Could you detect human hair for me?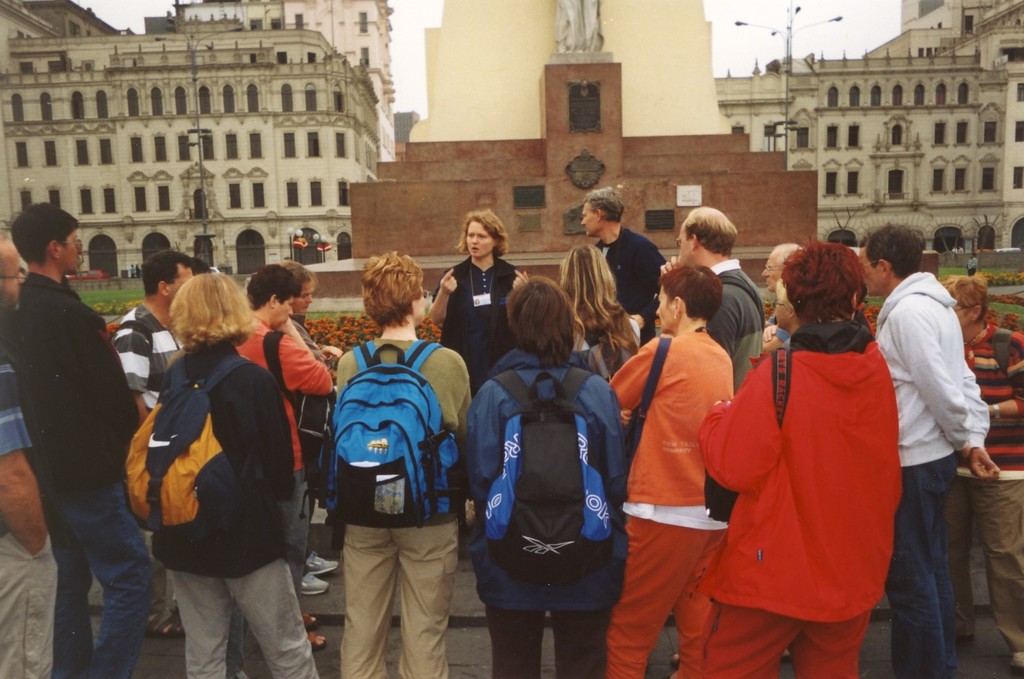
Detection result: locate(942, 270, 991, 322).
